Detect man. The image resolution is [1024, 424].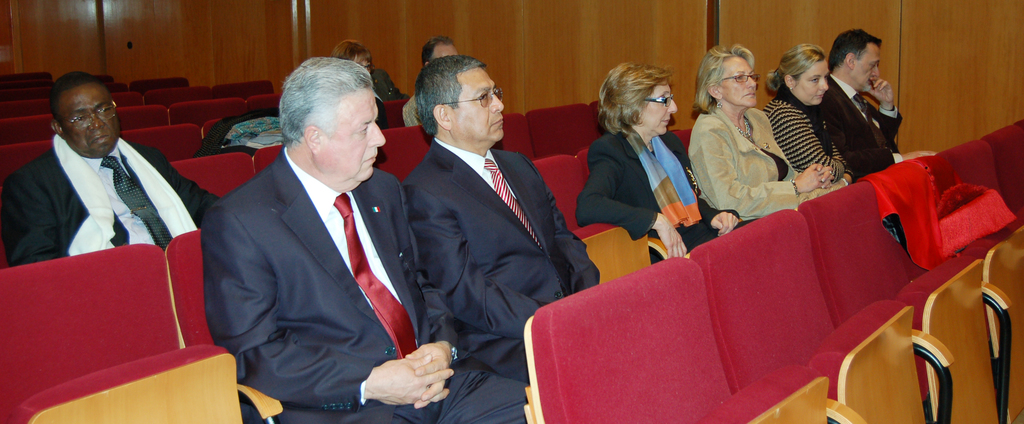
x1=822 y1=26 x2=936 y2=176.
